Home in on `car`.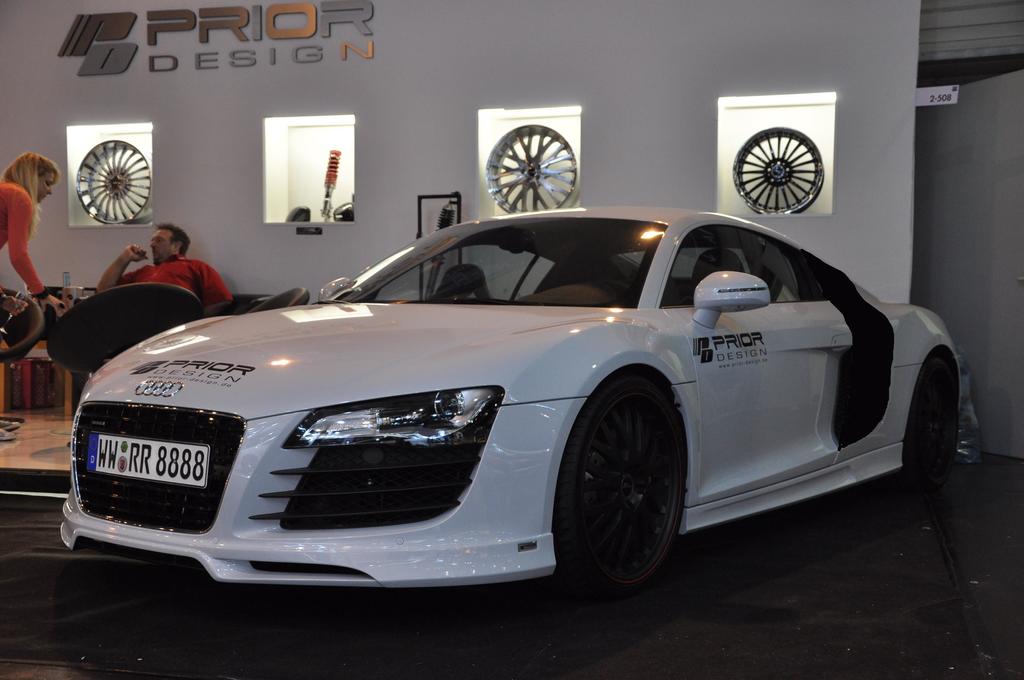
Homed in at 60/205/984/596.
